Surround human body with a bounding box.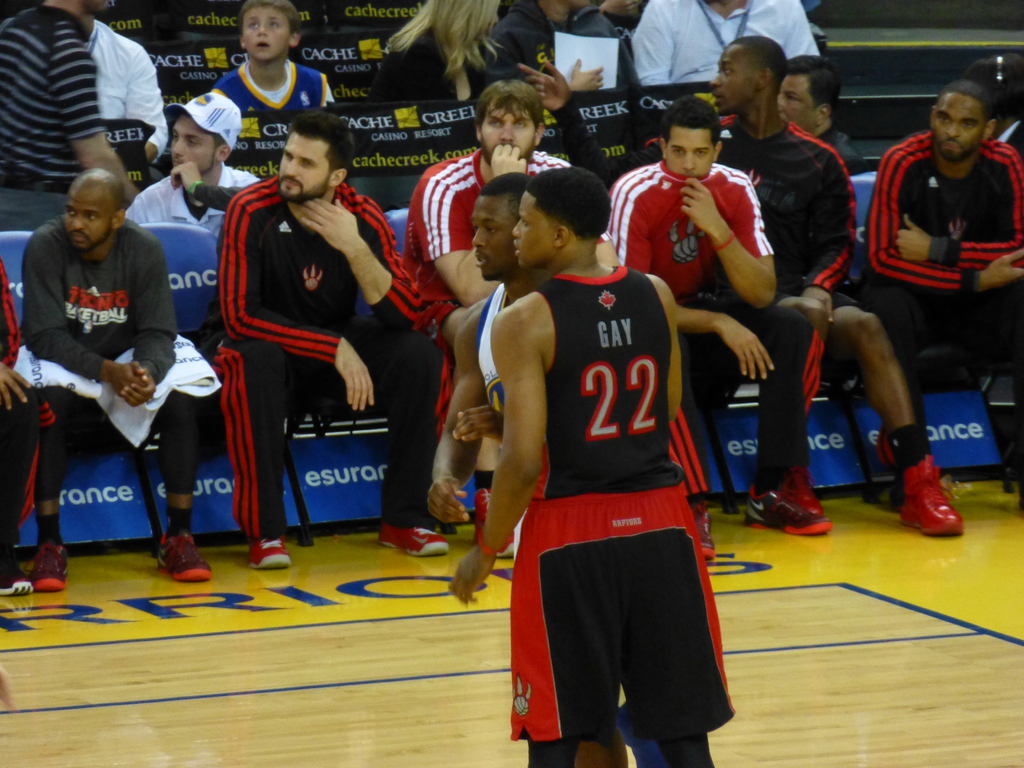
(x1=208, y1=0, x2=344, y2=114).
